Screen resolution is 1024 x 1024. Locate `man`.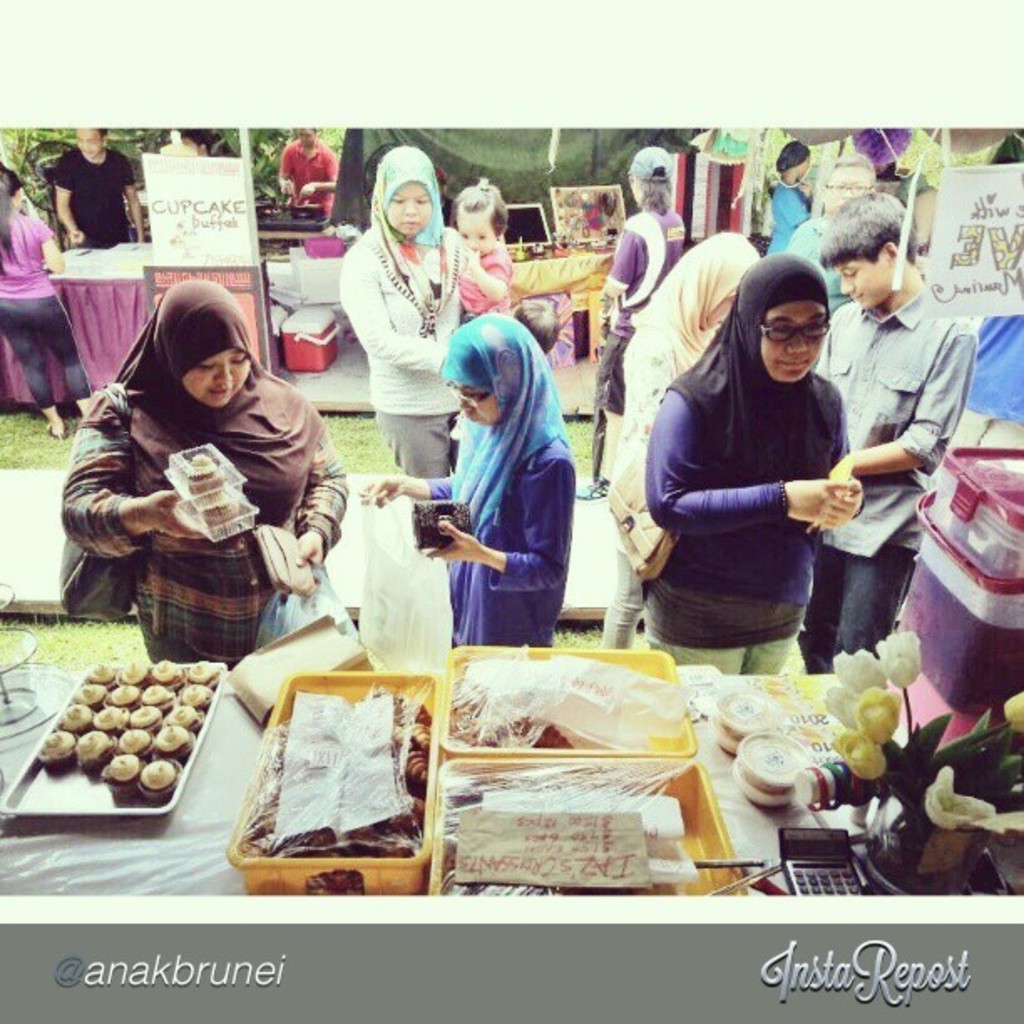
box(800, 189, 984, 671).
